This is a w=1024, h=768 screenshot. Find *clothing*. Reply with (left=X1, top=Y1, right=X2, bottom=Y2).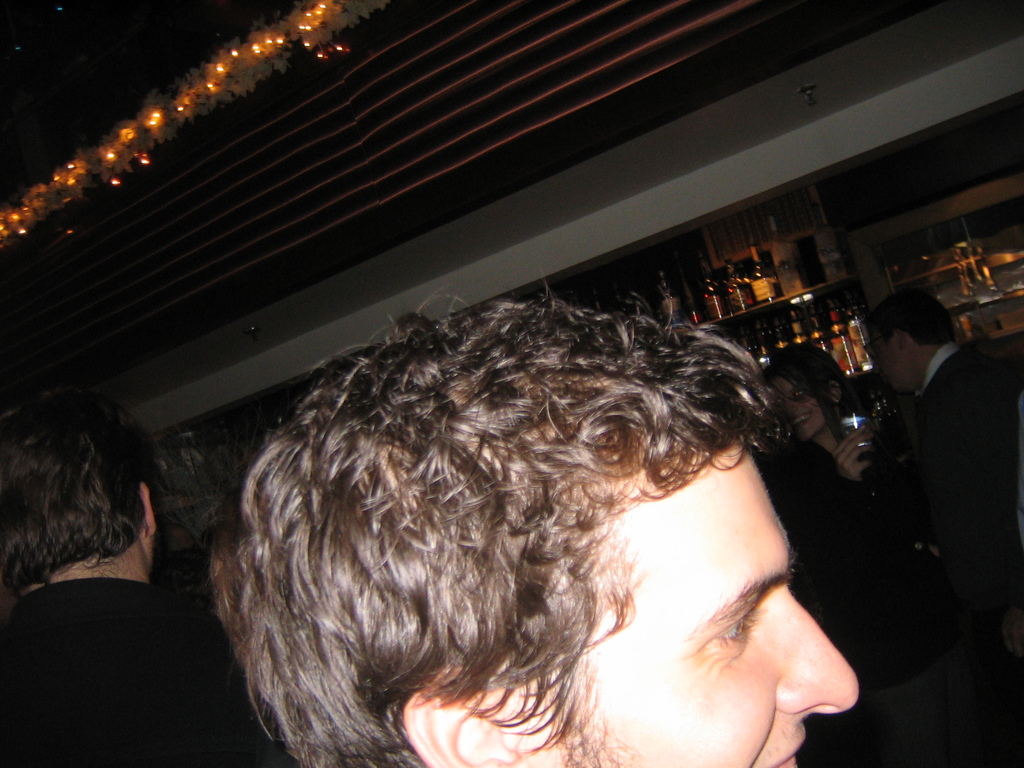
(left=773, top=442, right=963, bottom=684).
